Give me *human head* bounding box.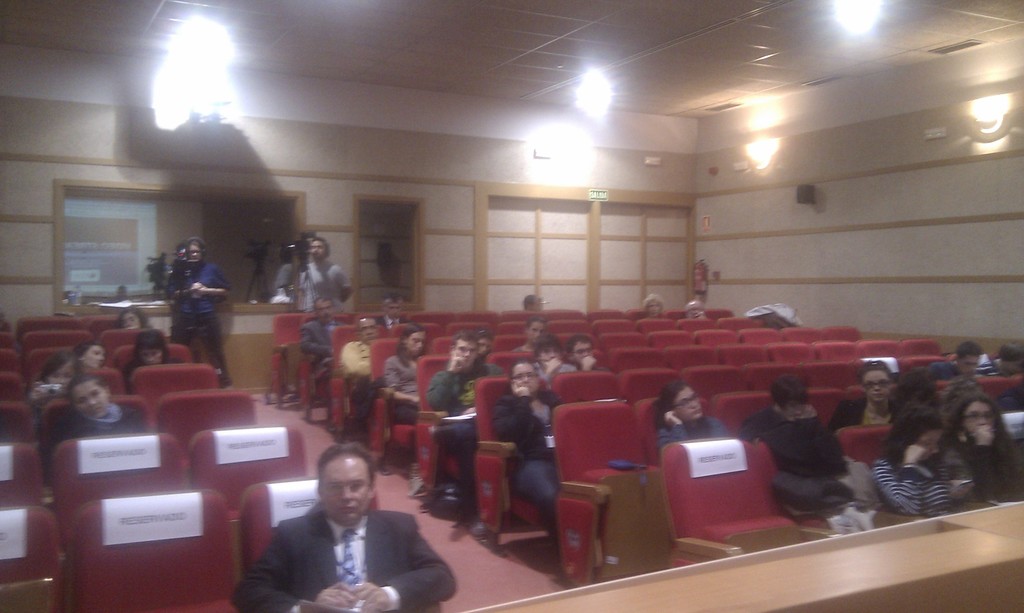
(x1=524, y1=292, x2=546, y2=312).
